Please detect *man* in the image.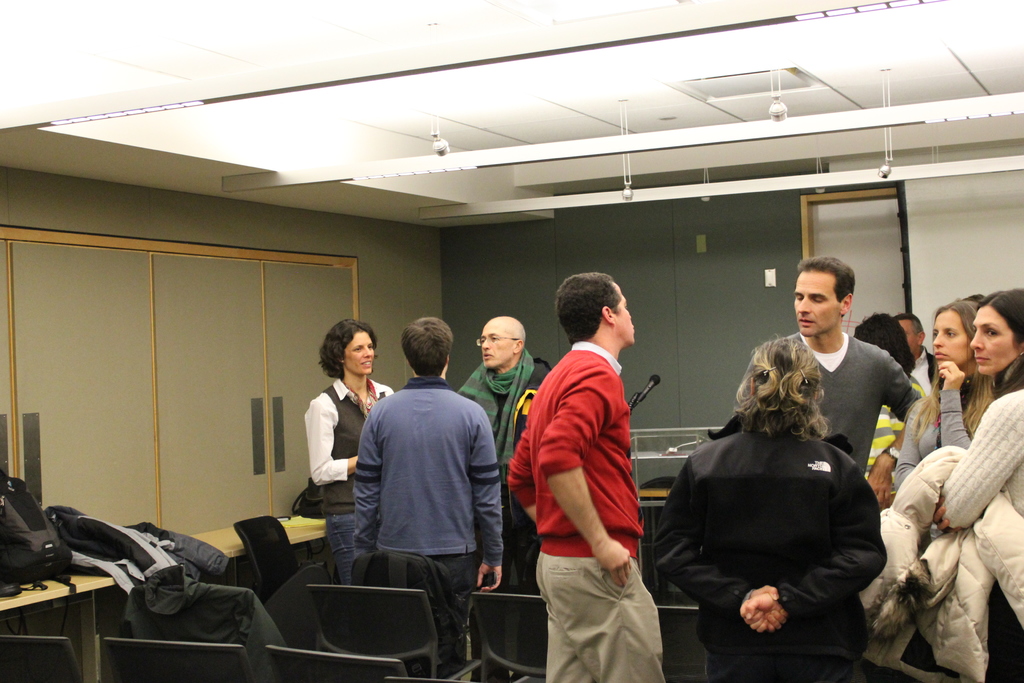
{"x1": 355, "y1": 315, "x2": 507, "y2": 651}.
